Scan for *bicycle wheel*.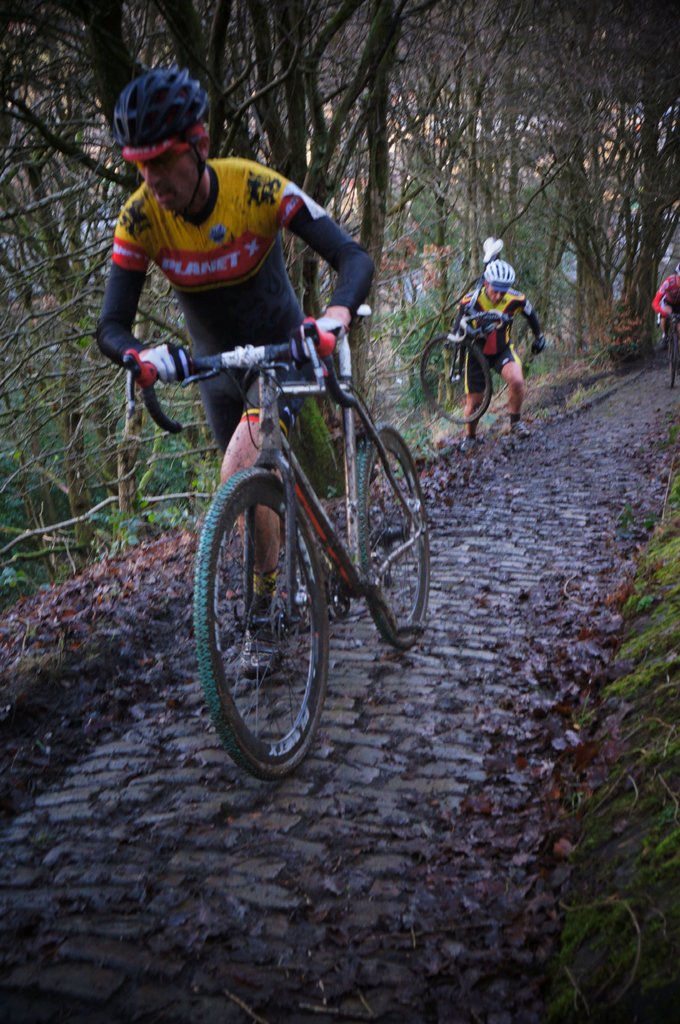
Scan result: {"x1": 354, "y1": 423, "x2": 431, "y2": 648}.
